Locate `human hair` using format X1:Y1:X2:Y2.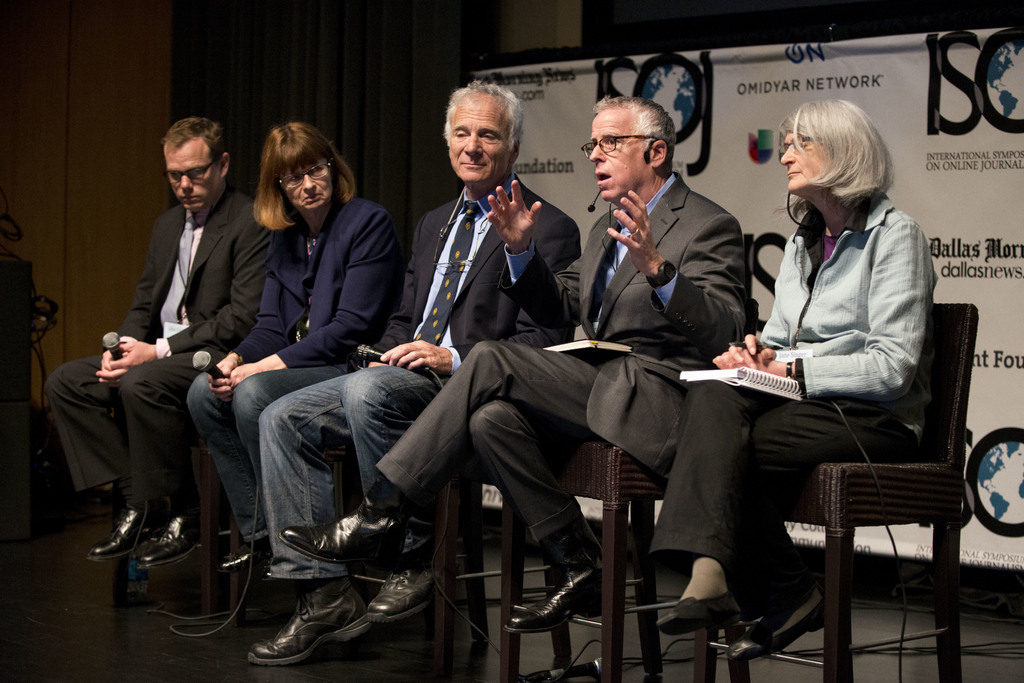
590:95:676:176.
